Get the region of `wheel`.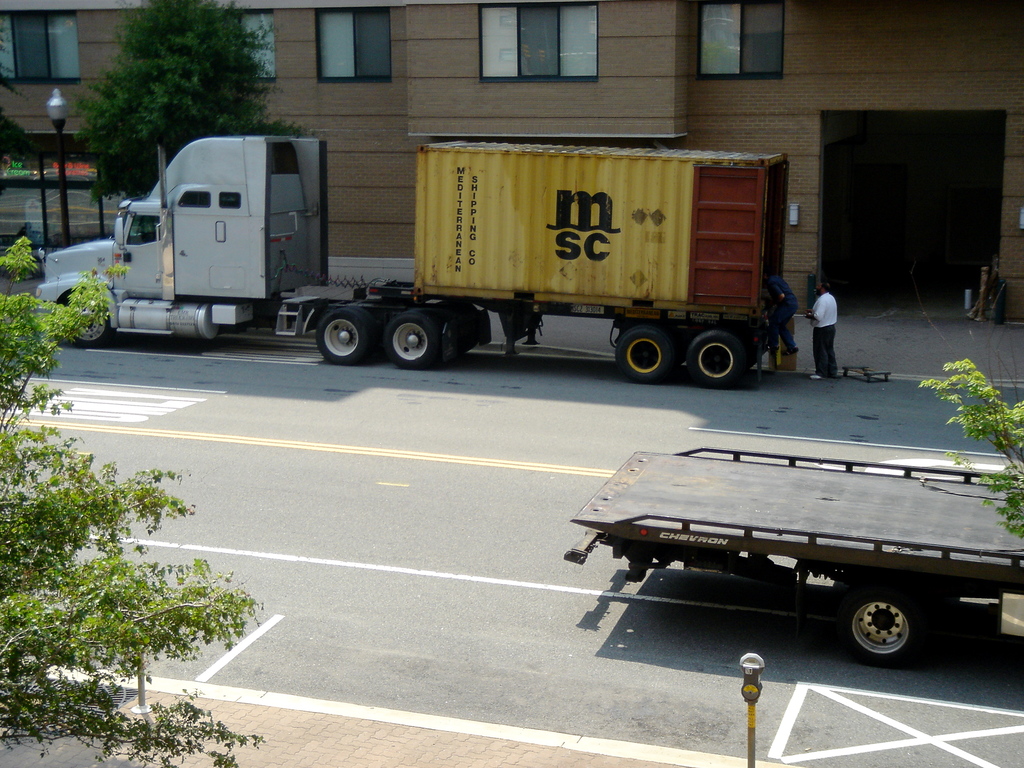
bbox=(439, 300, 480, 352).
